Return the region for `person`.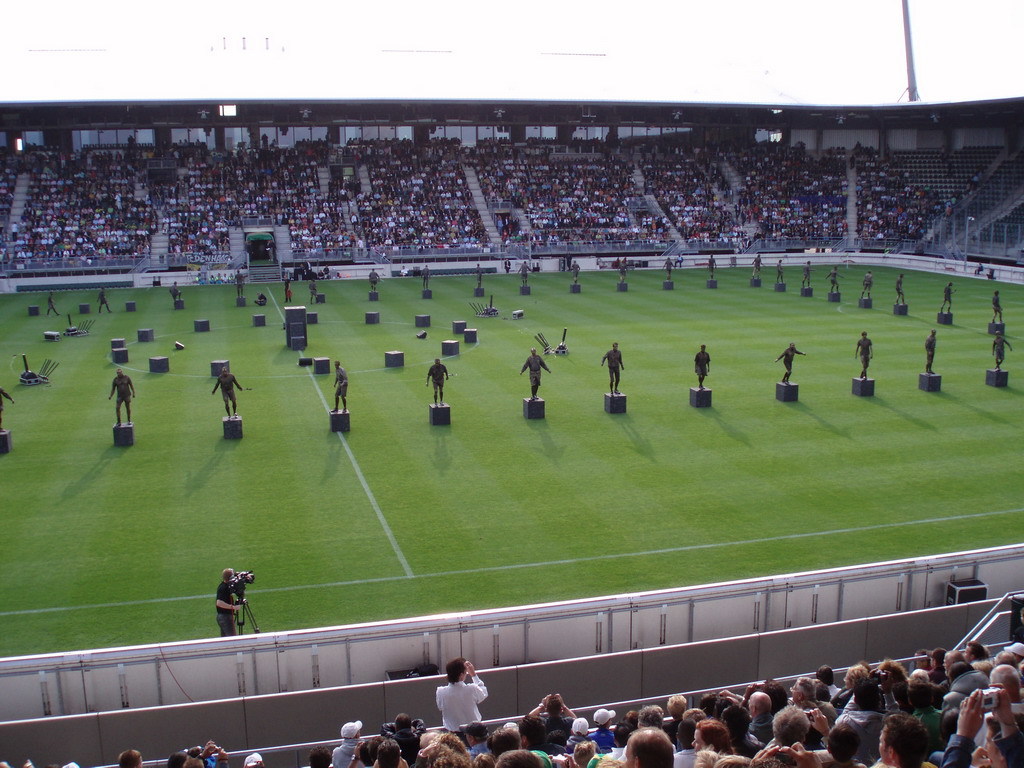
detection(281, 277, 295, 303).
